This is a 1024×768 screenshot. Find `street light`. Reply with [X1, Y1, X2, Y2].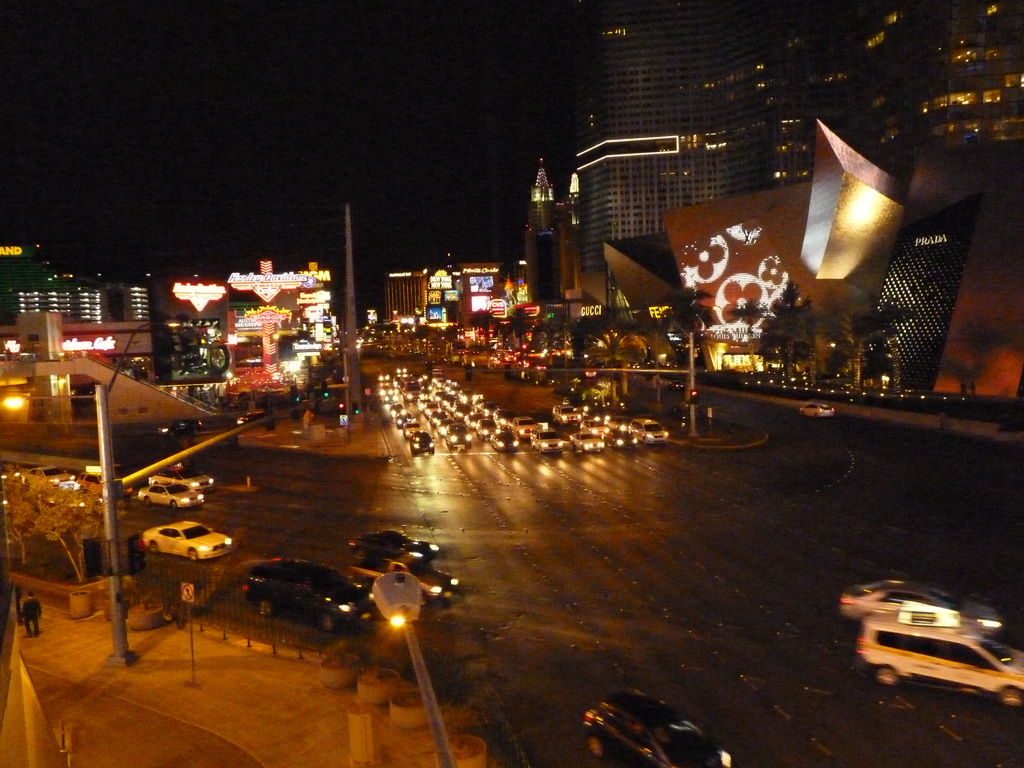
[336, 318, 390, 421].
